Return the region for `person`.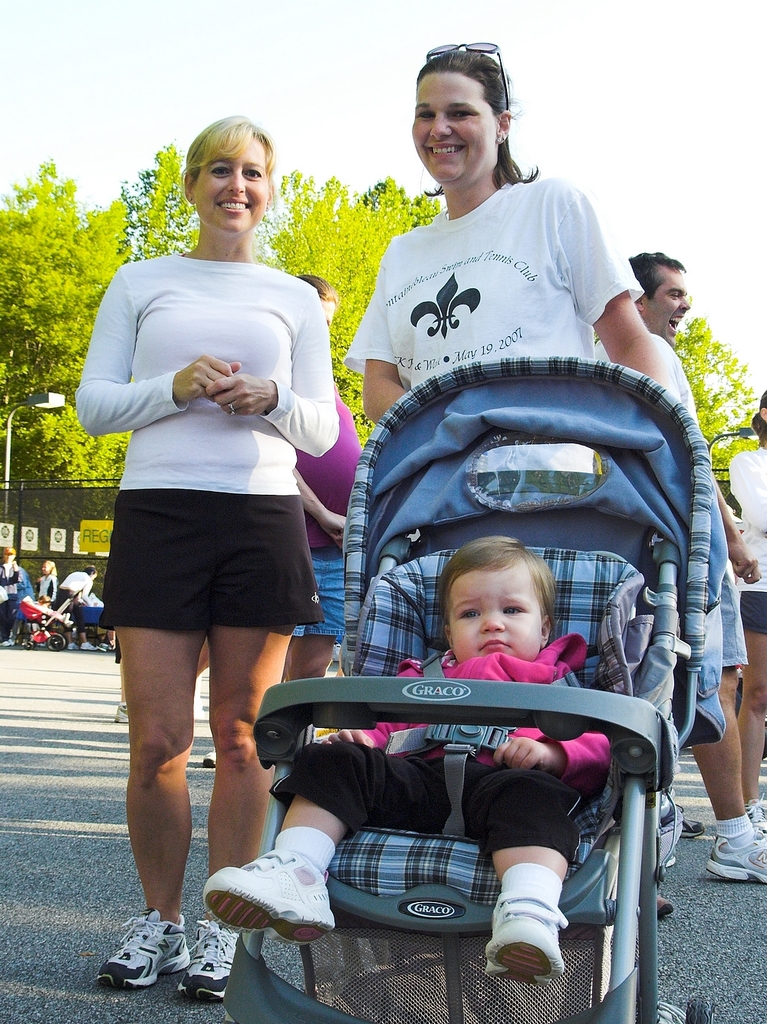
588, 239, 766, 891.
